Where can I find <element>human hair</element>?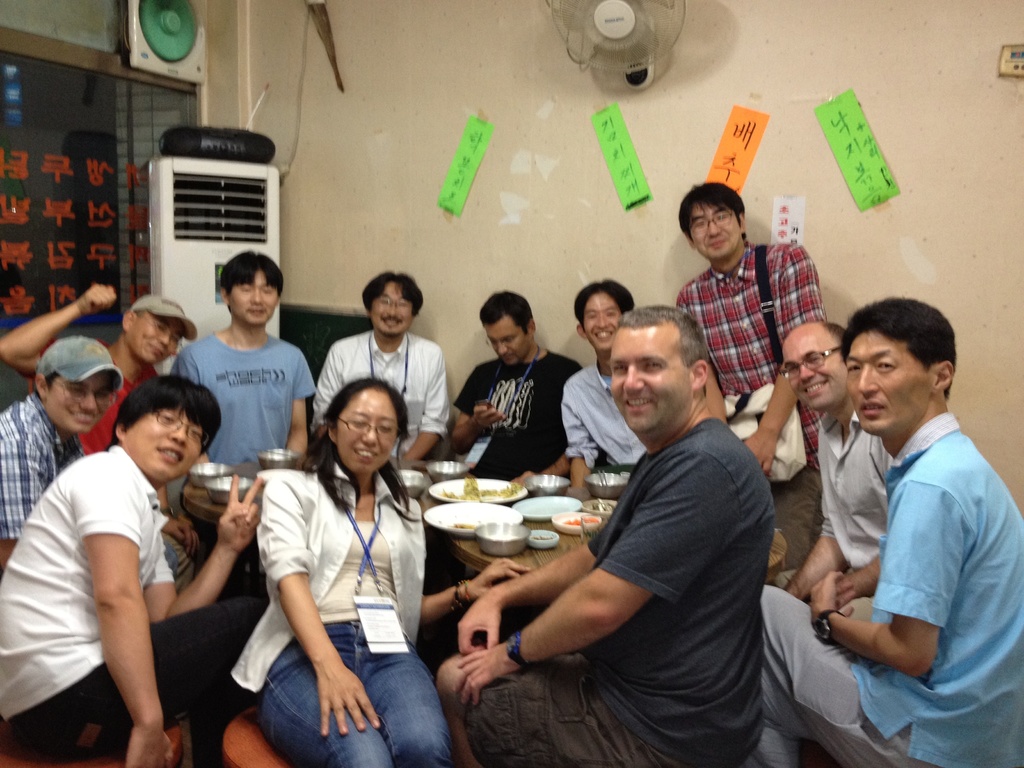
You can find it at pyautogui.locateOnScreen(301, 374, 422, 524).
